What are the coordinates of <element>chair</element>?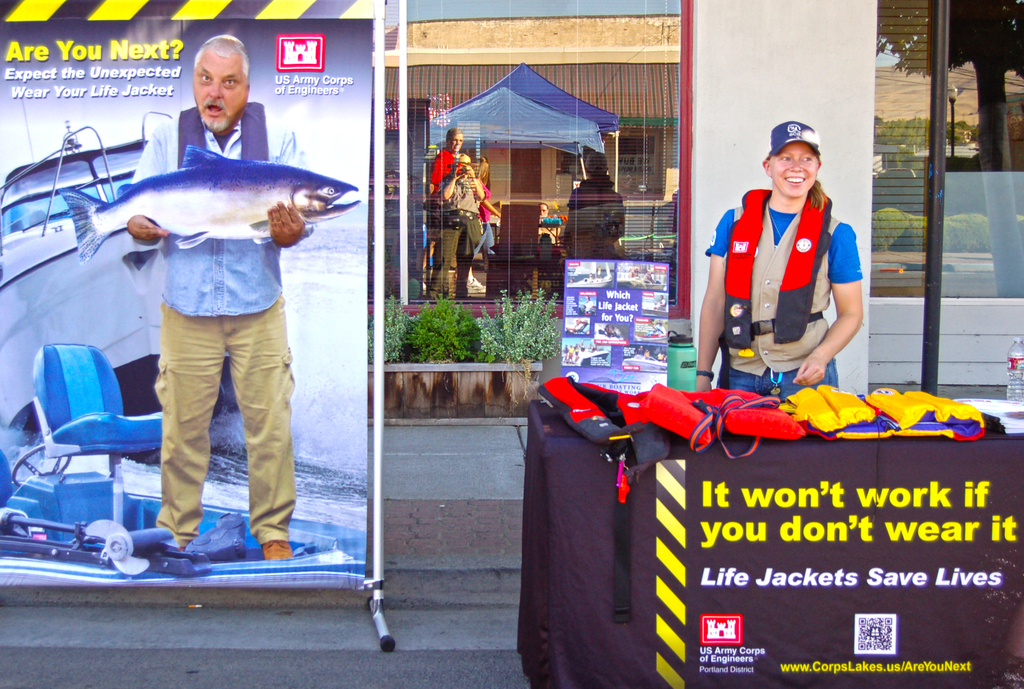
20:317:162:590.
